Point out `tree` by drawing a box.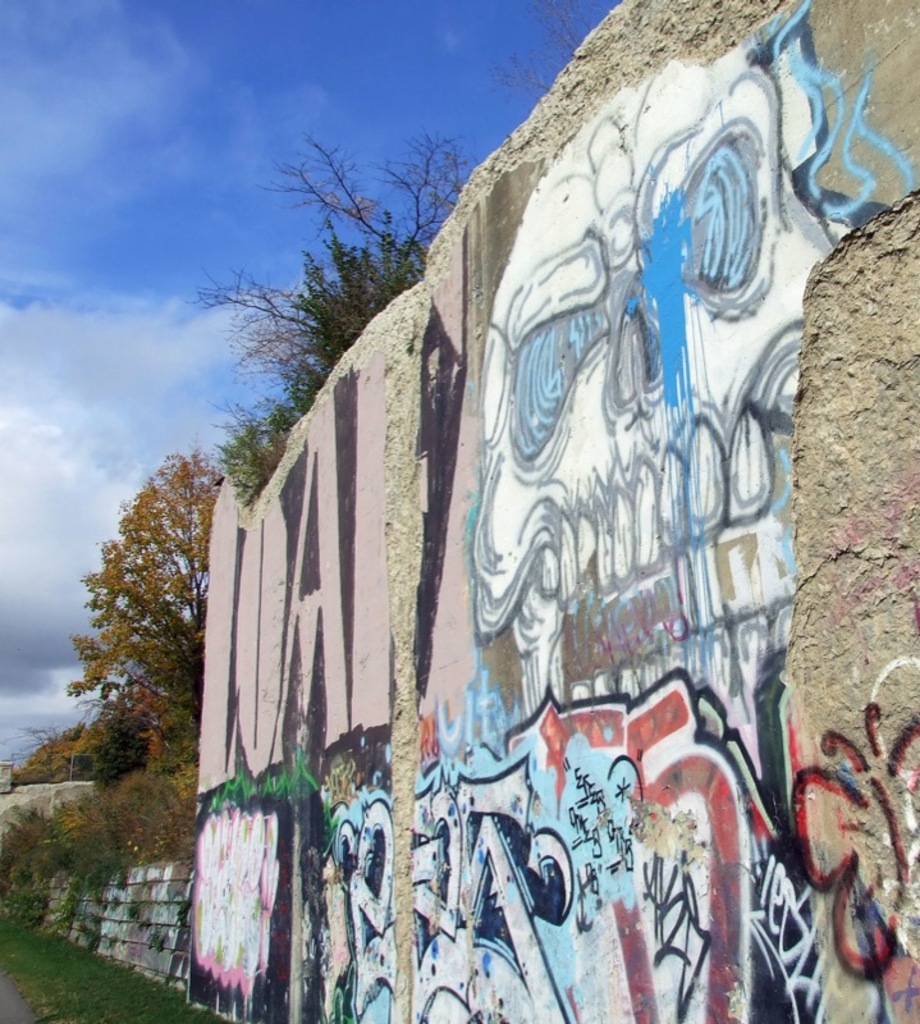
(198,128,479,504).
